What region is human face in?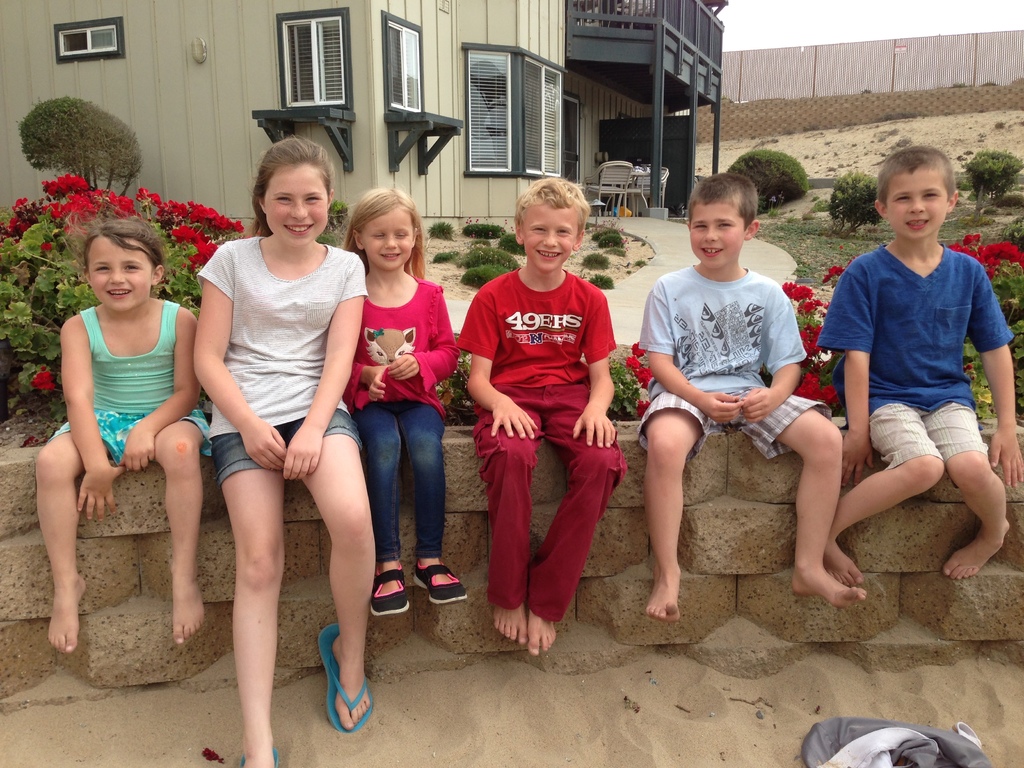
Rect(364, 209, 414, 269).
